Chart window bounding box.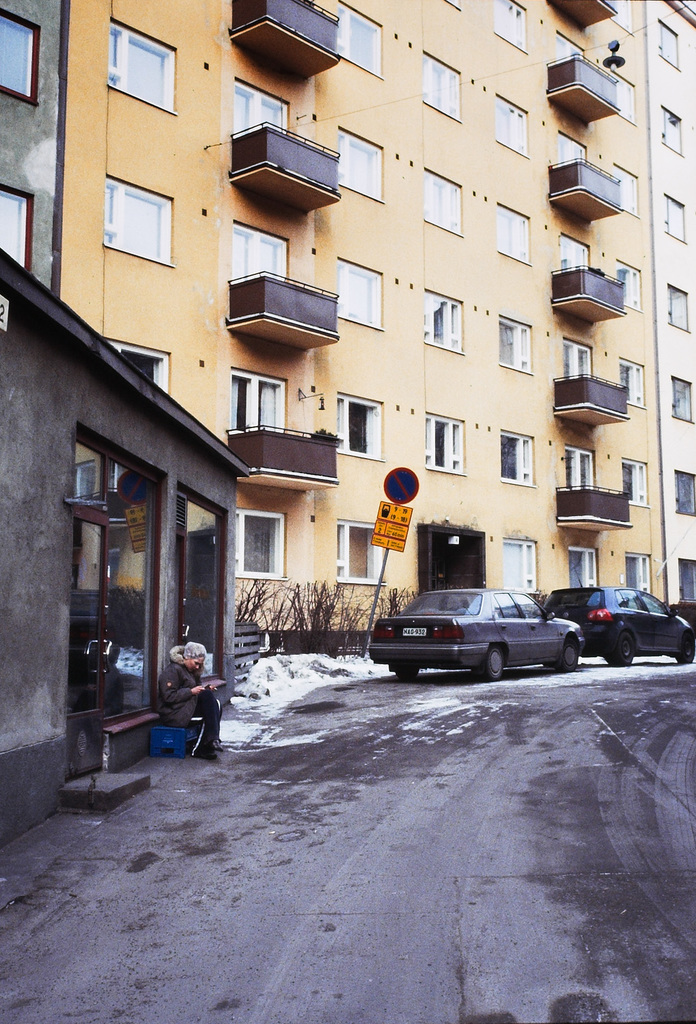
Charted: 232, 369, 288, 432.
